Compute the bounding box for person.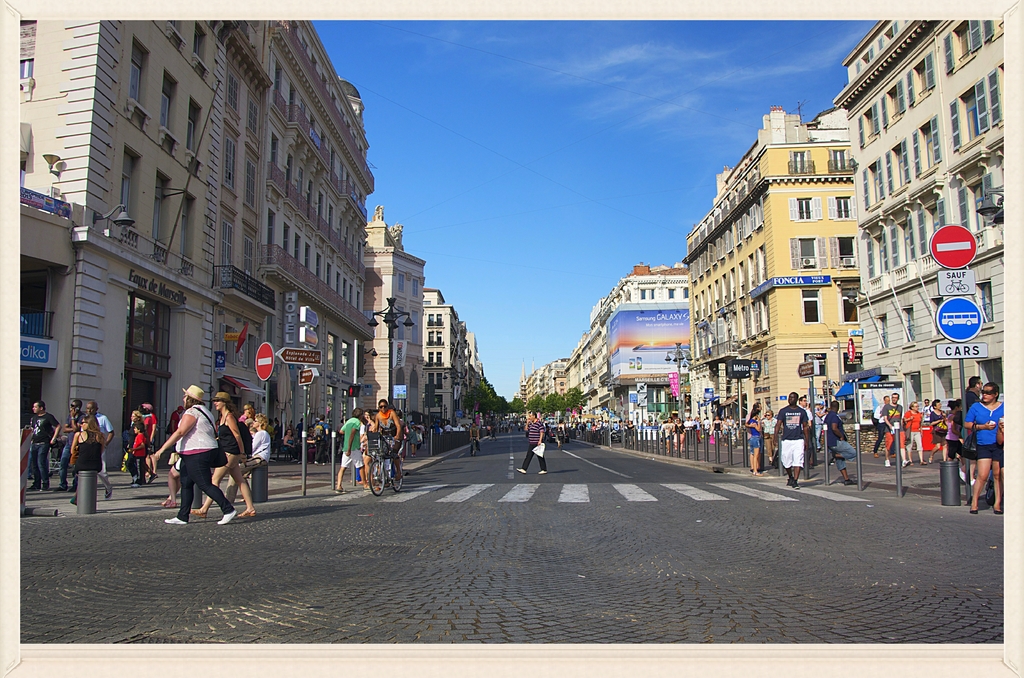
x1=67, y1=412, x2=115, y2=512.
